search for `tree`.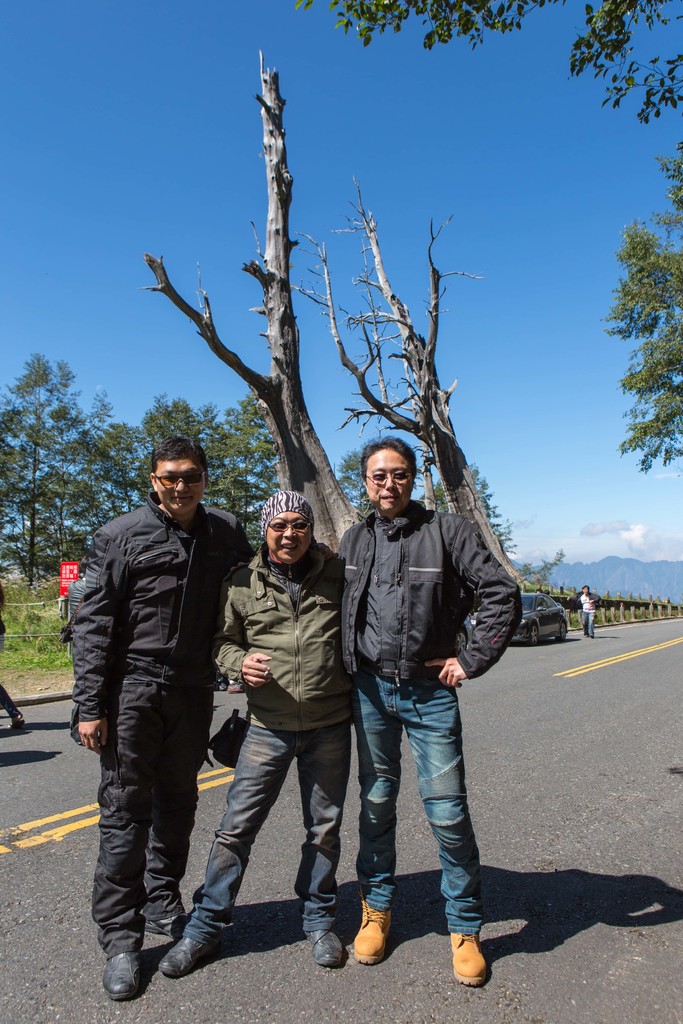
Found at rect(290, 0, 682, 128).
